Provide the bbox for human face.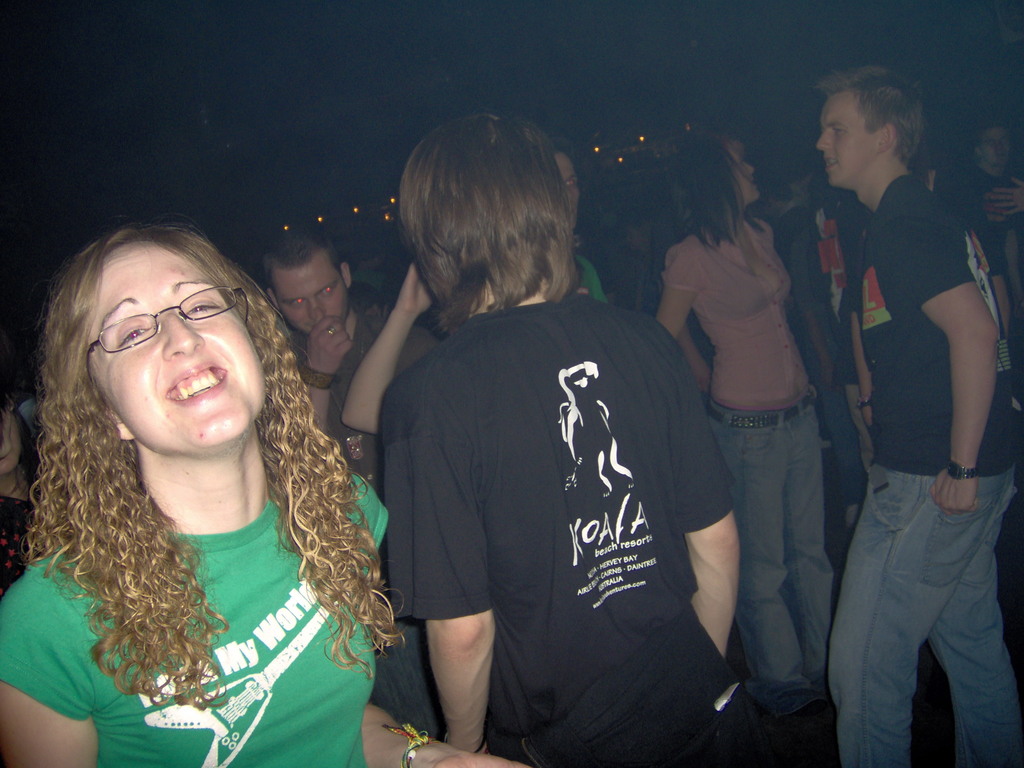
detection(726, 138, 757, 205).
